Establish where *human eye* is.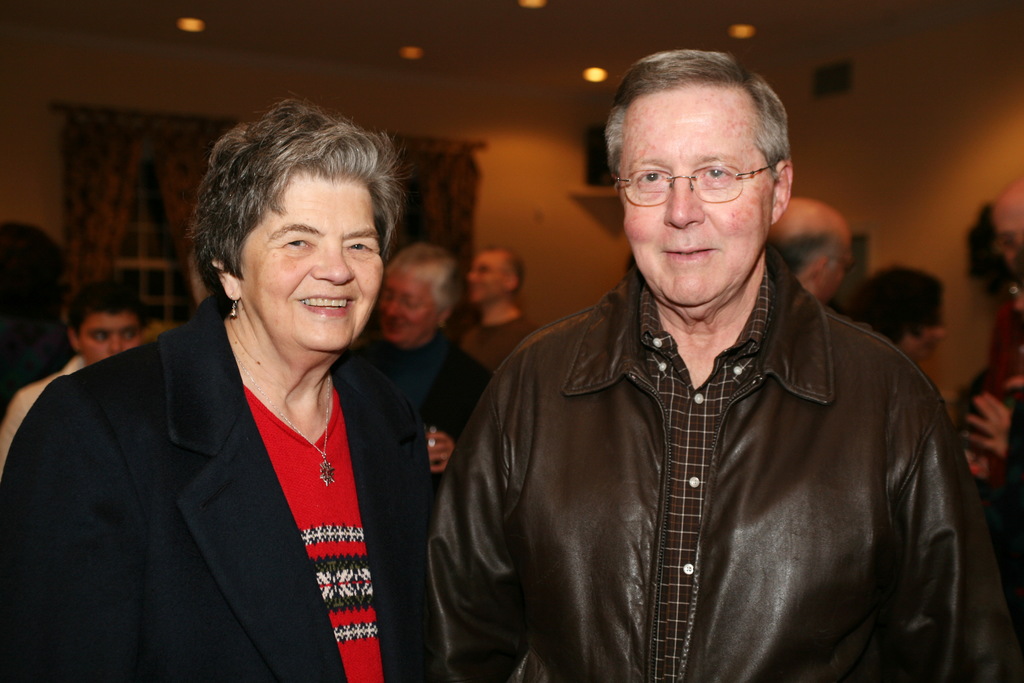
Established at (left=634, top=167, right=665, bottom=188).
